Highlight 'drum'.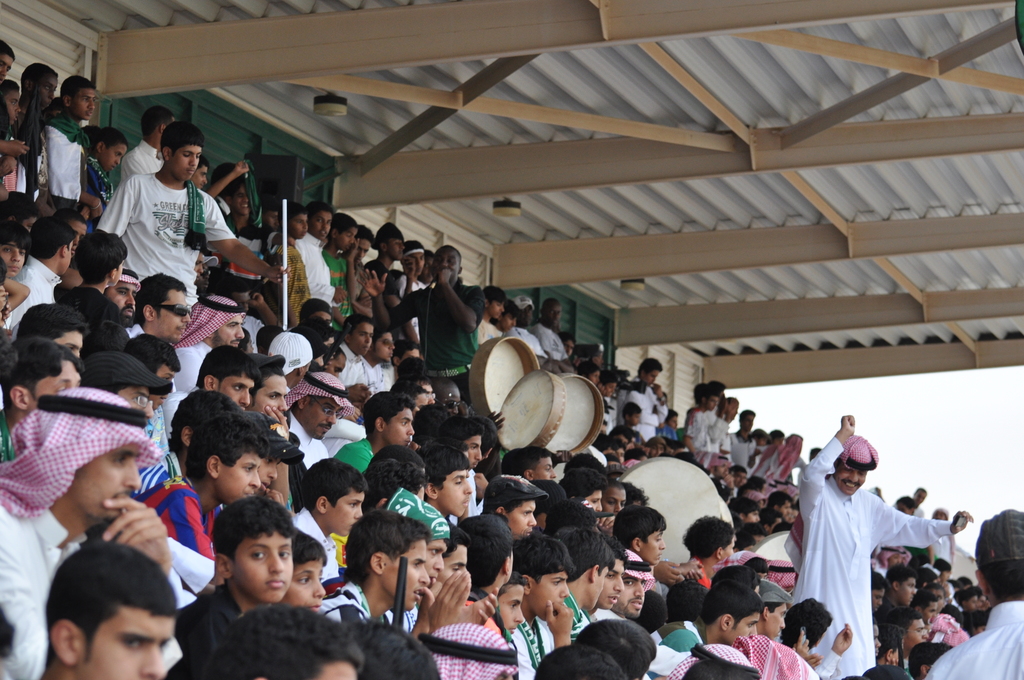
Highlighted region: <region>468, 327, 538, 417</region>.
